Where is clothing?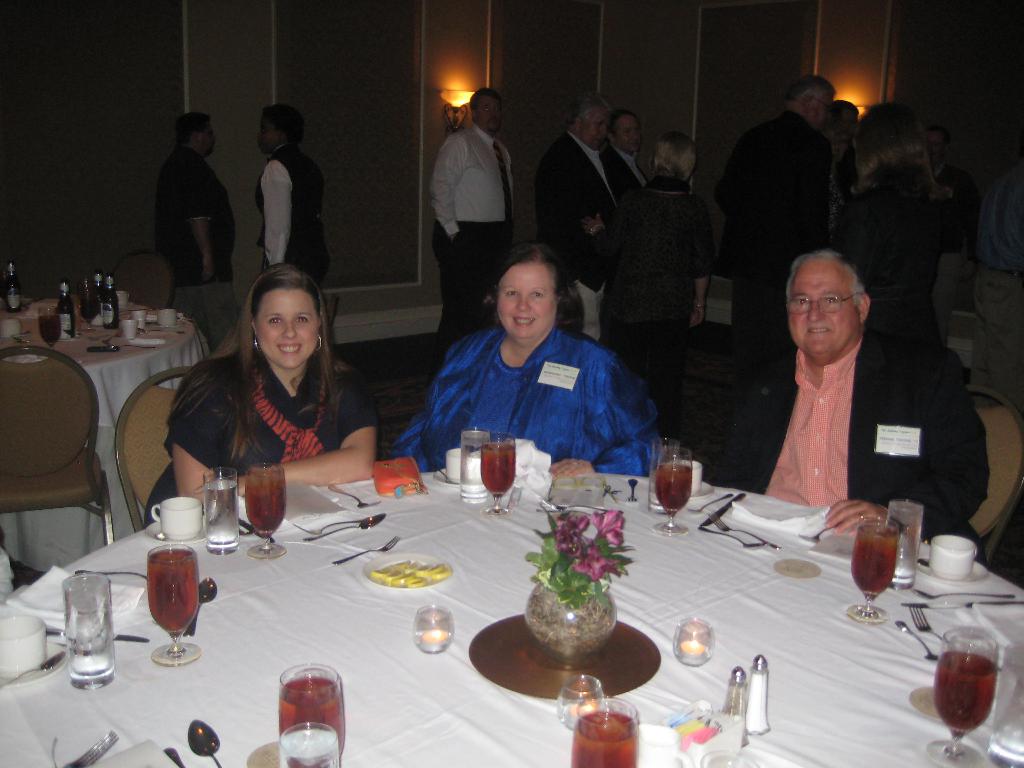
(x1=743, y1=301, x2=946, y2=540).
